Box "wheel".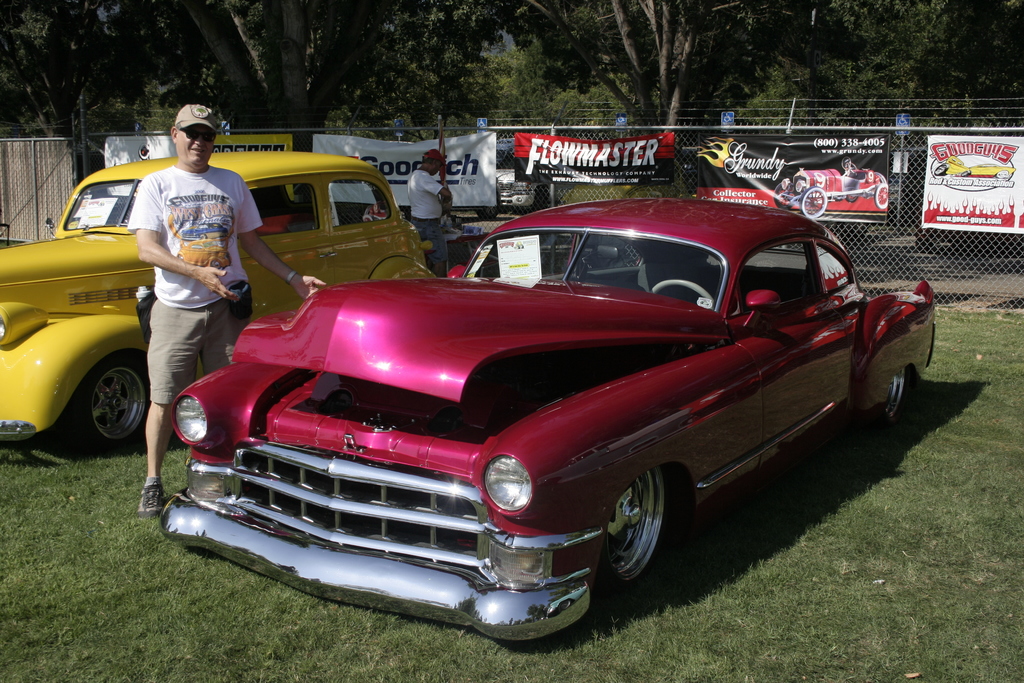
left=998, top=169, right=1009, bottom=177.
